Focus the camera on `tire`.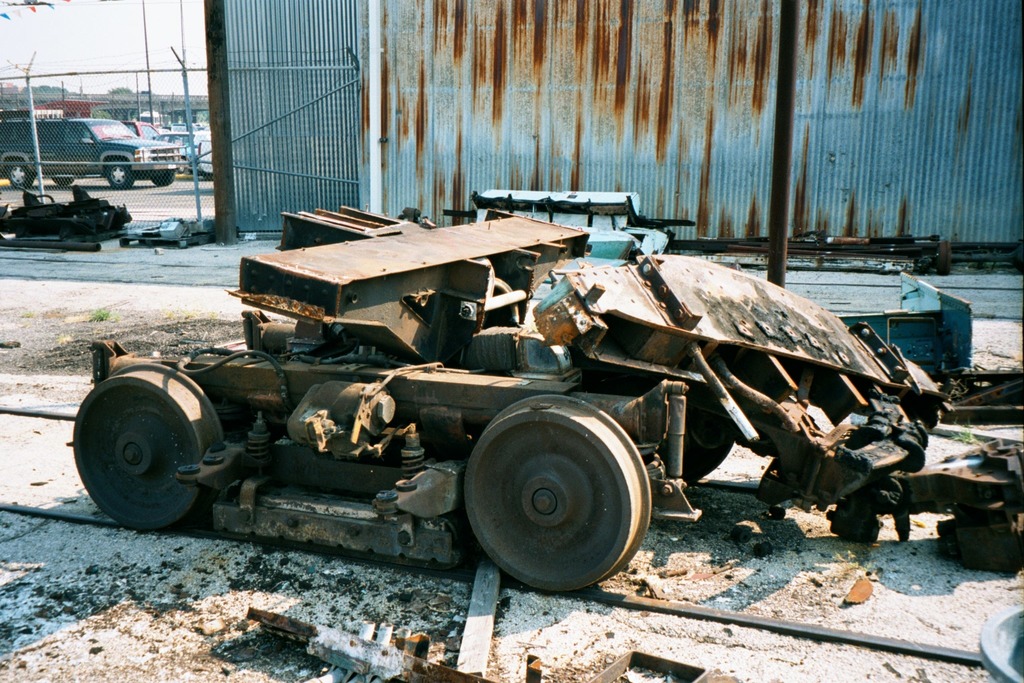
Focus region: <region>53, 177, 74, 187</region>.
